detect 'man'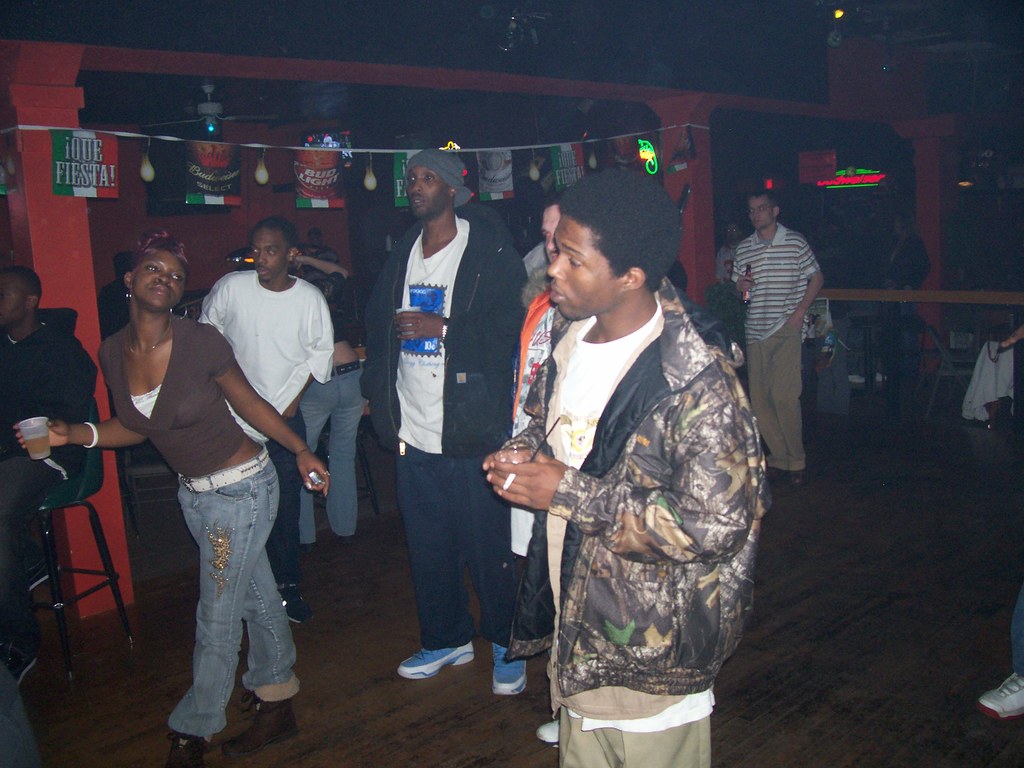
<box>397,150,527,692</box>
